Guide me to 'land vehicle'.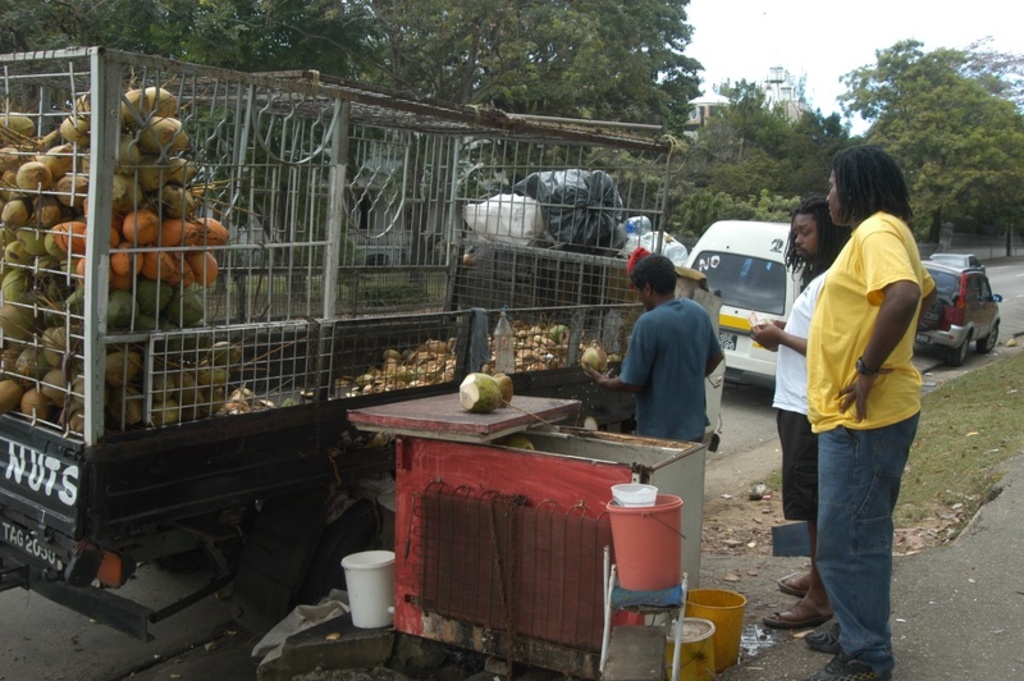
Guidance: (0,46,722,645).
